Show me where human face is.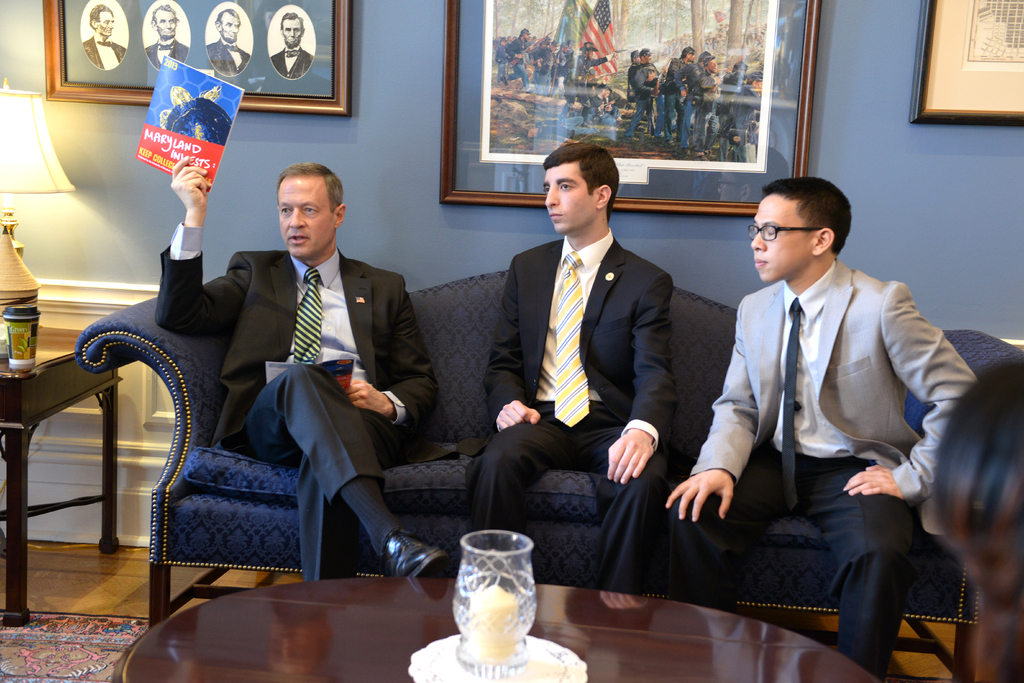
human face is at 157/11/178/33.
